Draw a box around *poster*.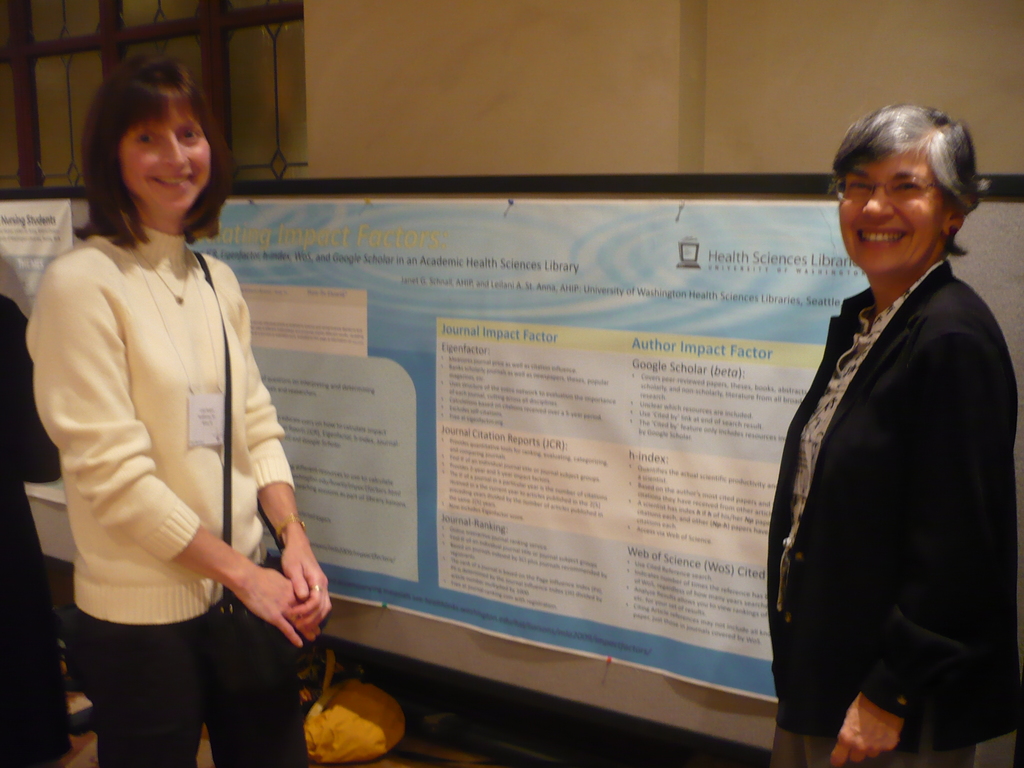
[left=186, top=191, right=862, bottom=704].
